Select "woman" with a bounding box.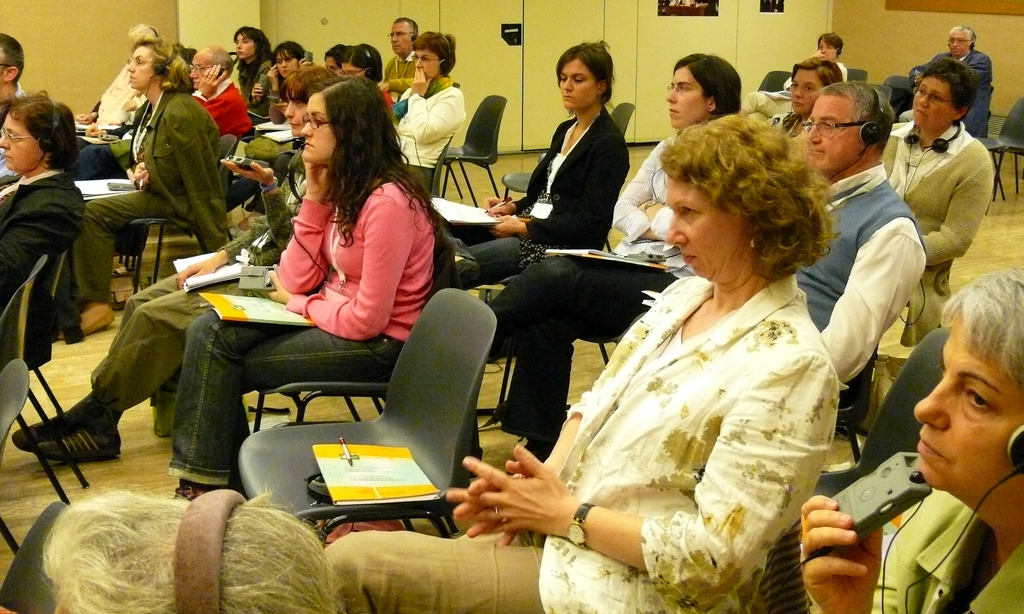
locate(69, 34, 219, 338).
